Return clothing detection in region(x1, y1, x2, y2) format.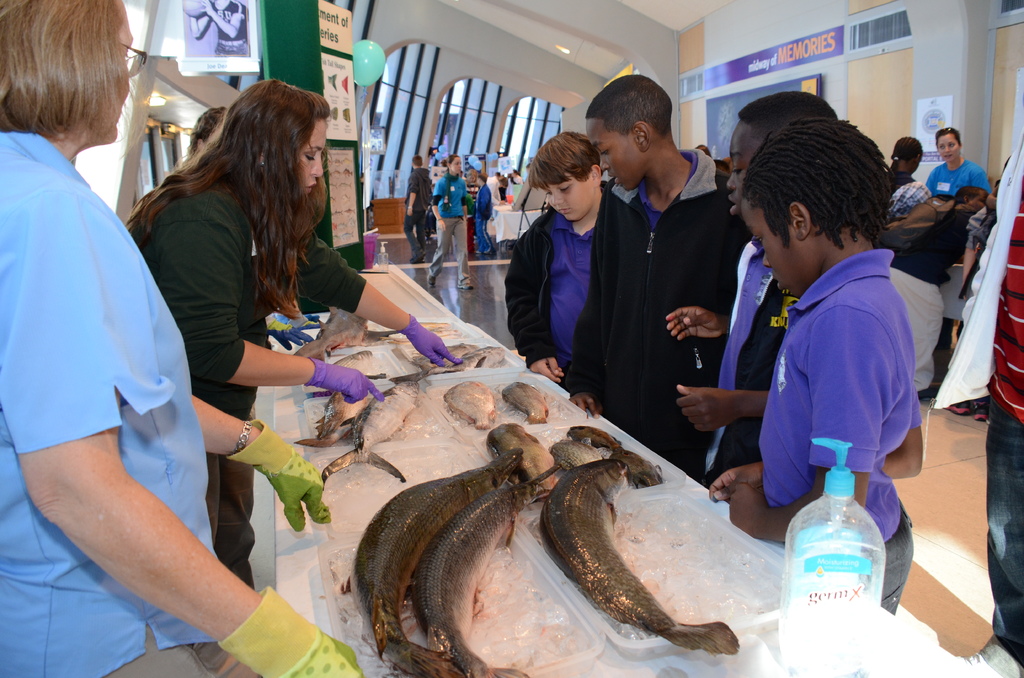
region(889, 168, 927, 195).
